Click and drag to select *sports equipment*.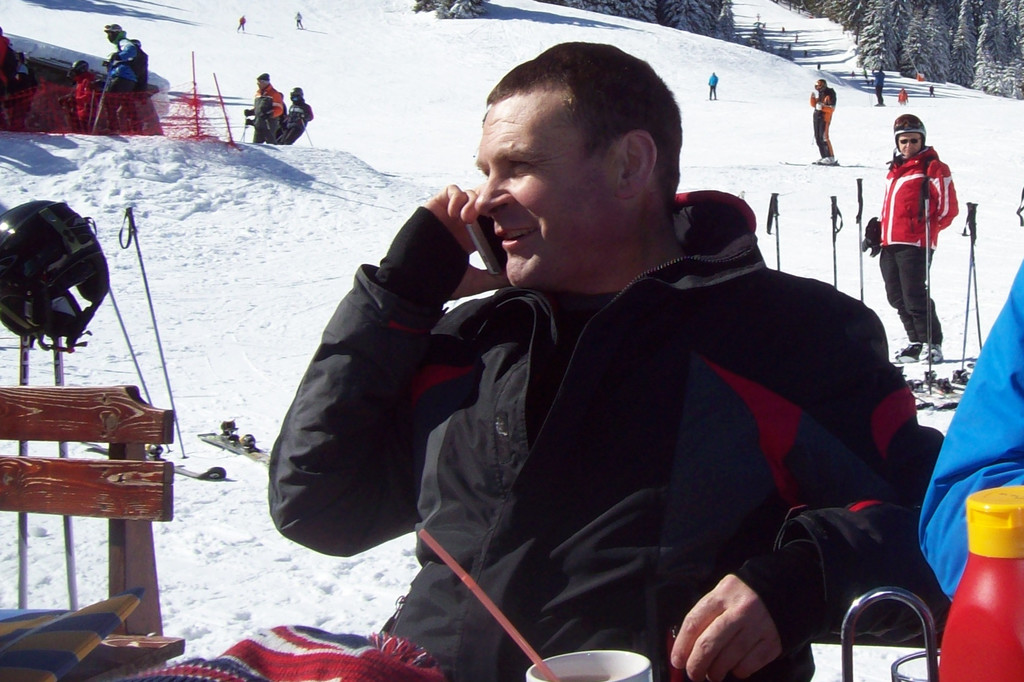
Selection: [x1=911, y1=370, x2=957, y2=408].
